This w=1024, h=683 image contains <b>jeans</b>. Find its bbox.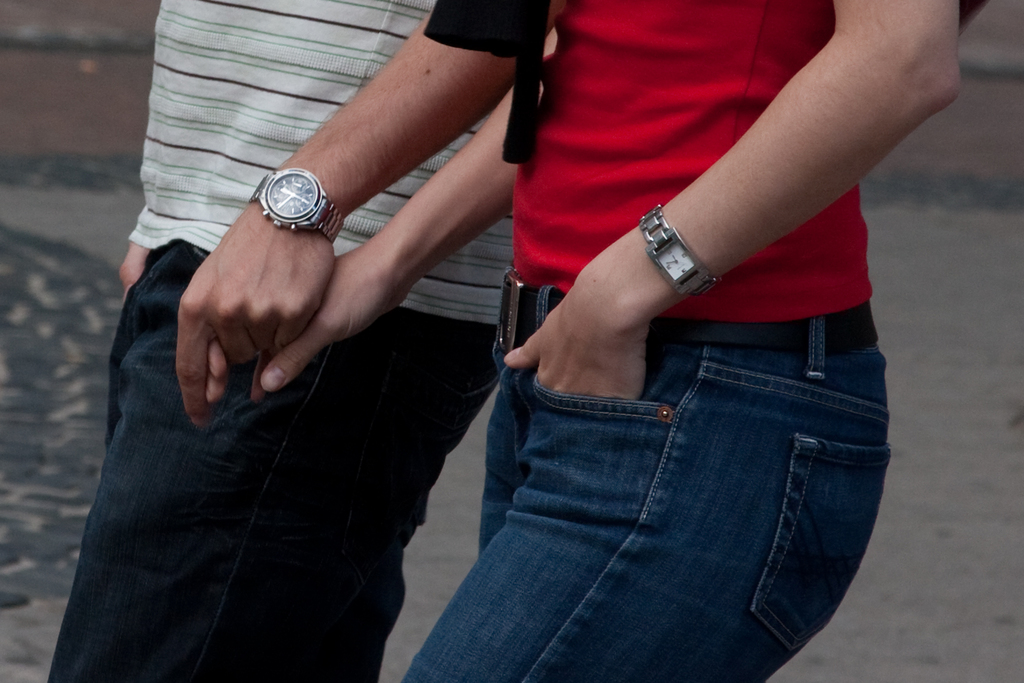
select_region(18, 252, 501, 682).
